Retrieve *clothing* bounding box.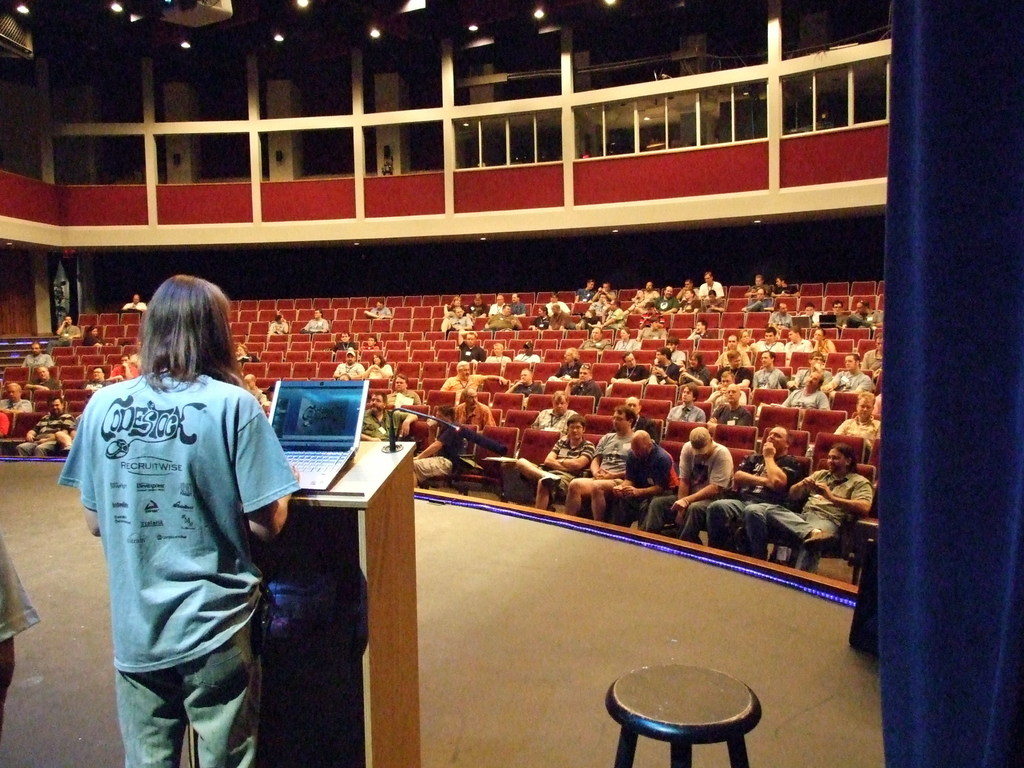
Bounding box: Rect(87, 376, 111, 392).
